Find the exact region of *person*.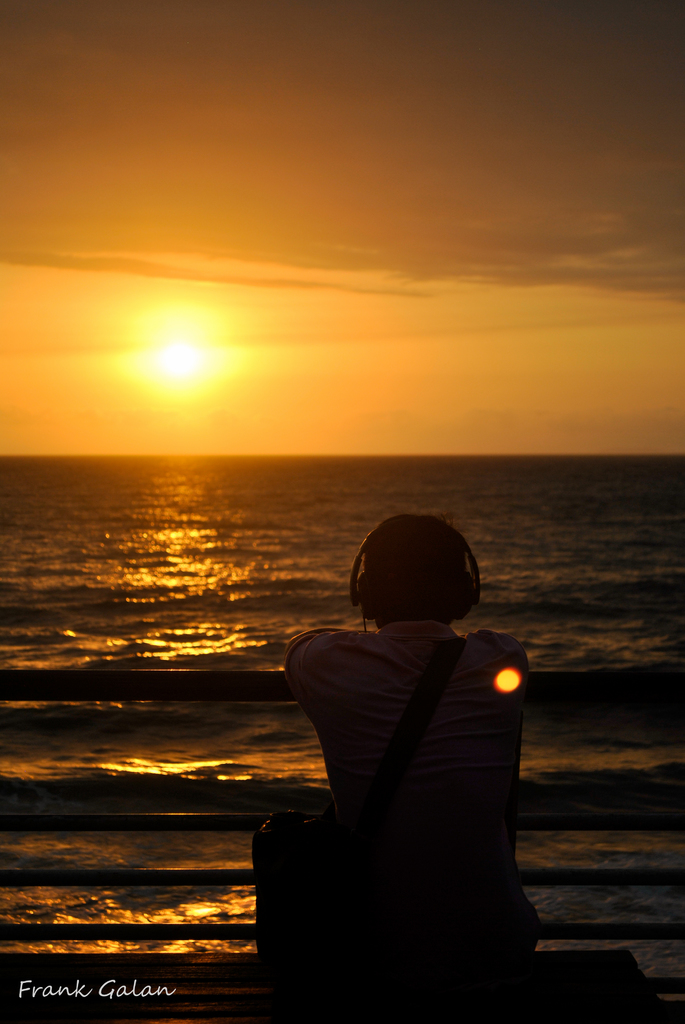
Exact region: pyautogui.locateOnScreen(255, 495, 553, 984).
